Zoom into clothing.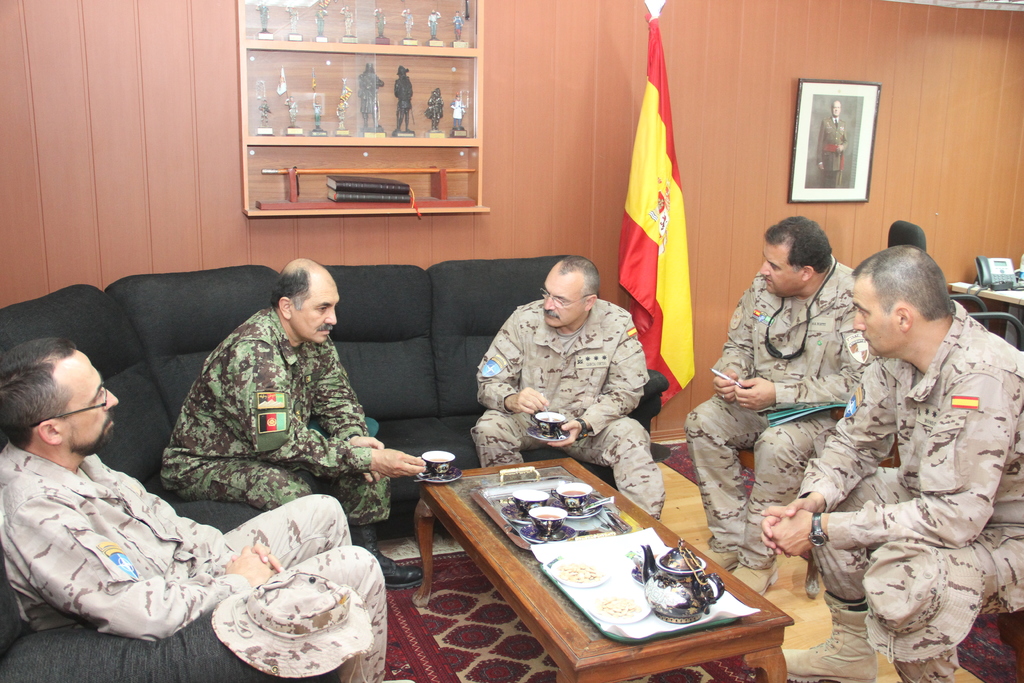
Zoom target: 163, 310, 390, 527.
